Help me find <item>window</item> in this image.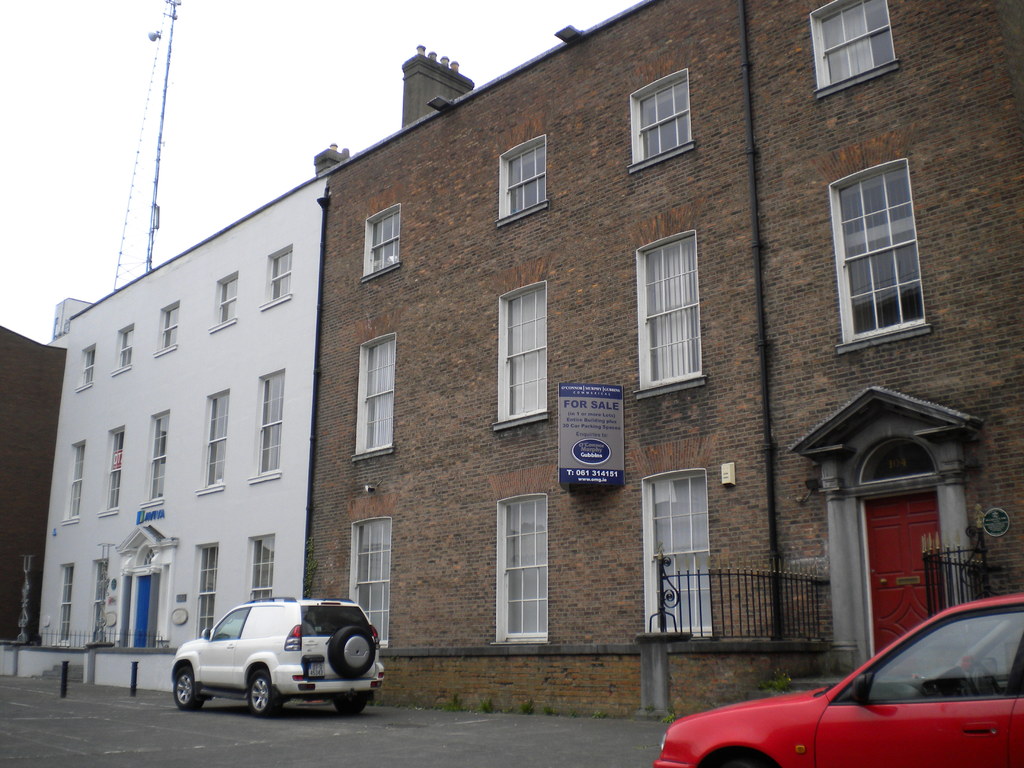
Found it: [left=490, top=279, right=548, bottom=426].
